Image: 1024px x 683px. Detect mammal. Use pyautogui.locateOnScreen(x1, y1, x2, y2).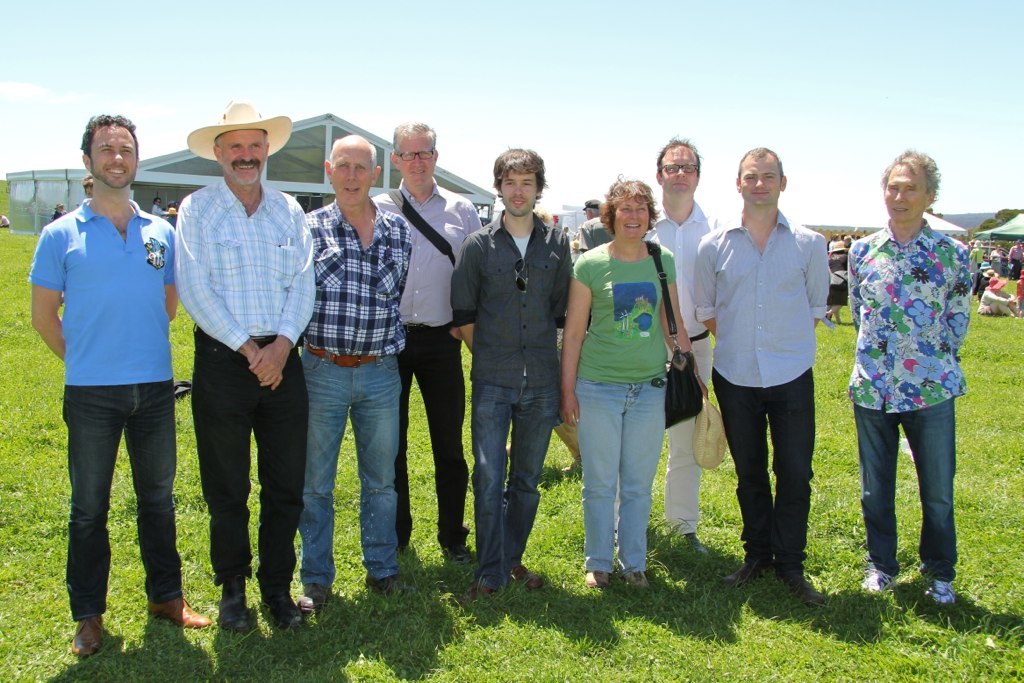
pyautogui.locateOnScreen(300, 134, 414, 617).
